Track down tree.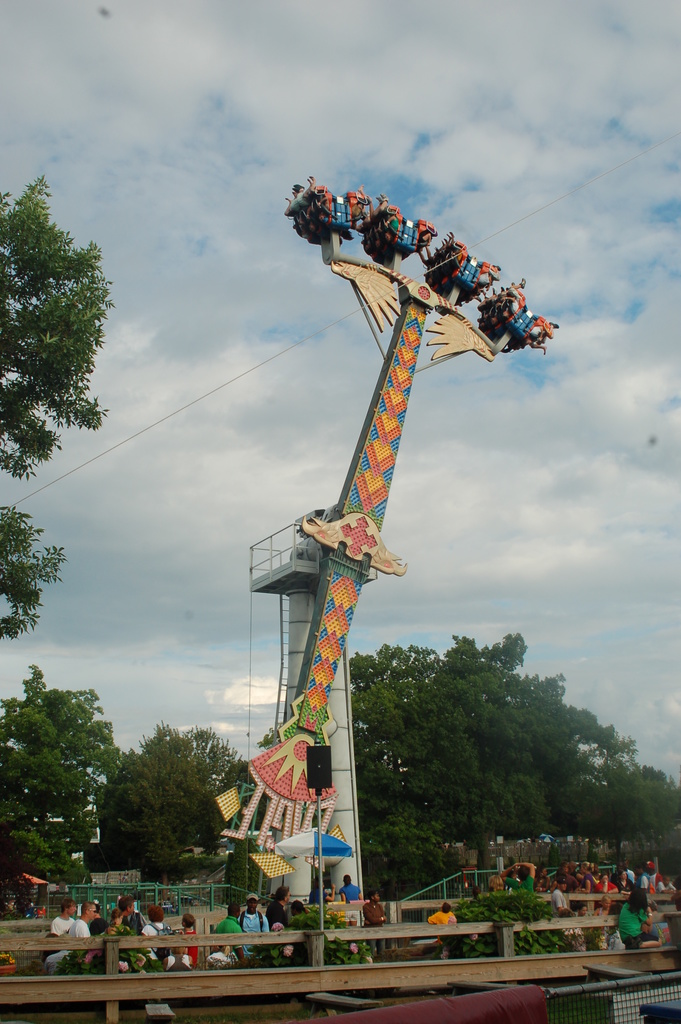
Tracked to region(0, 155, 110, 636).
